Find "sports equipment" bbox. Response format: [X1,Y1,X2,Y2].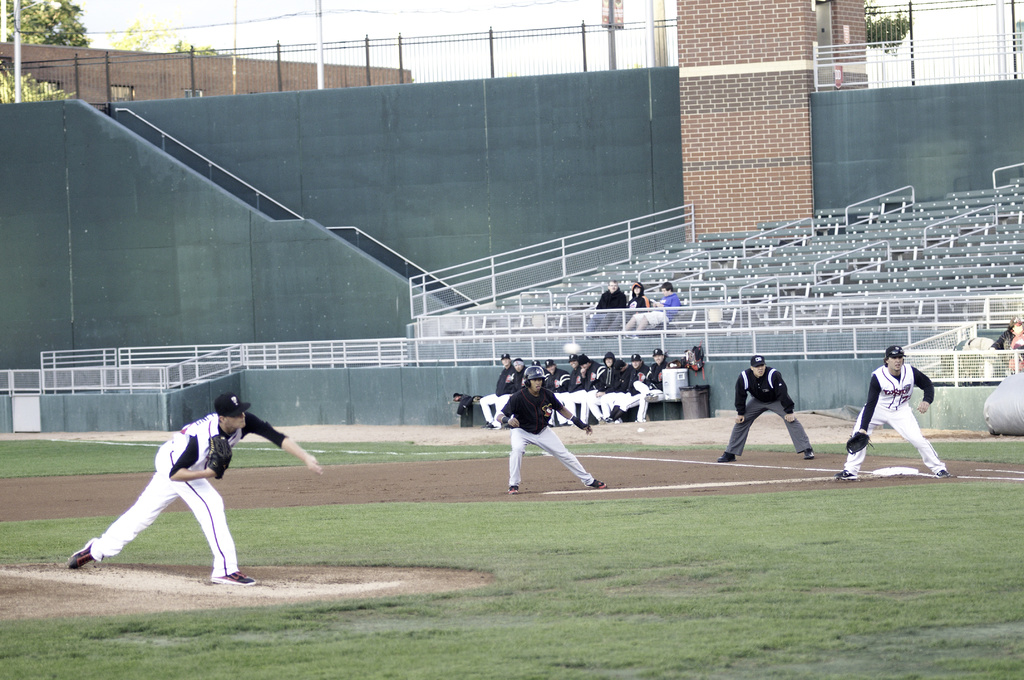
[572,414,592,431].
